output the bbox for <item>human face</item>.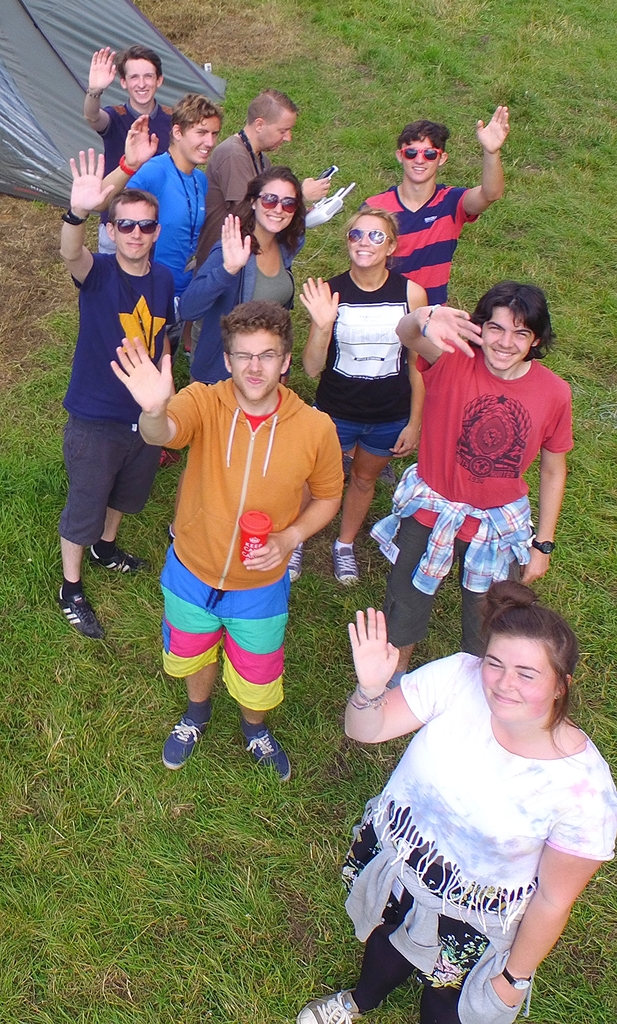
<box>479,305,530,372</box>.
